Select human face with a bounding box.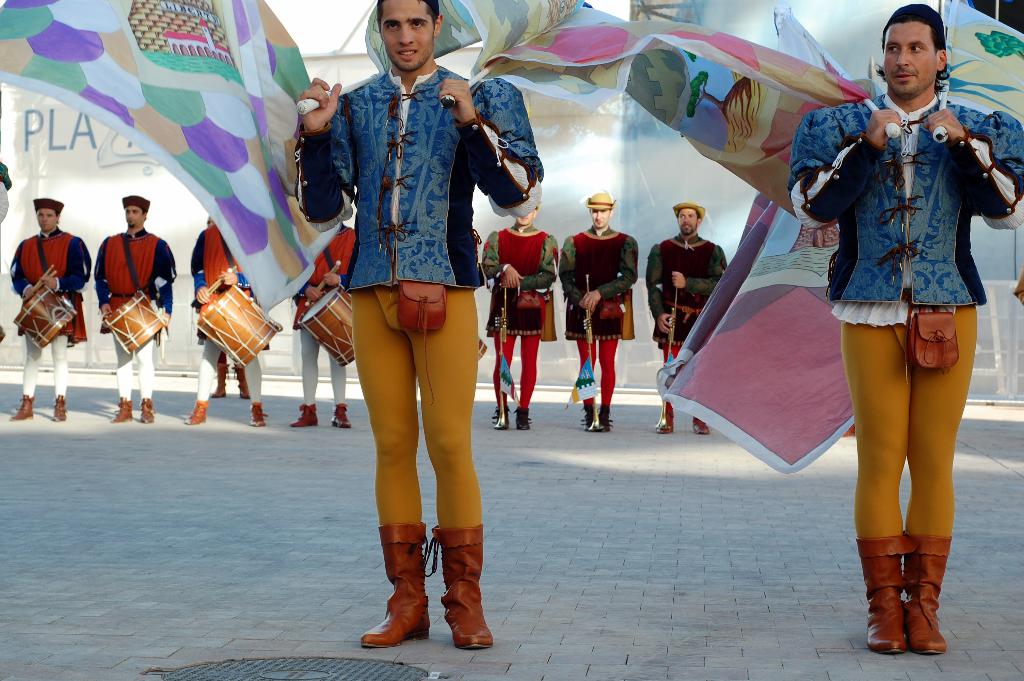
select_region(125, 208, 141, 229).
